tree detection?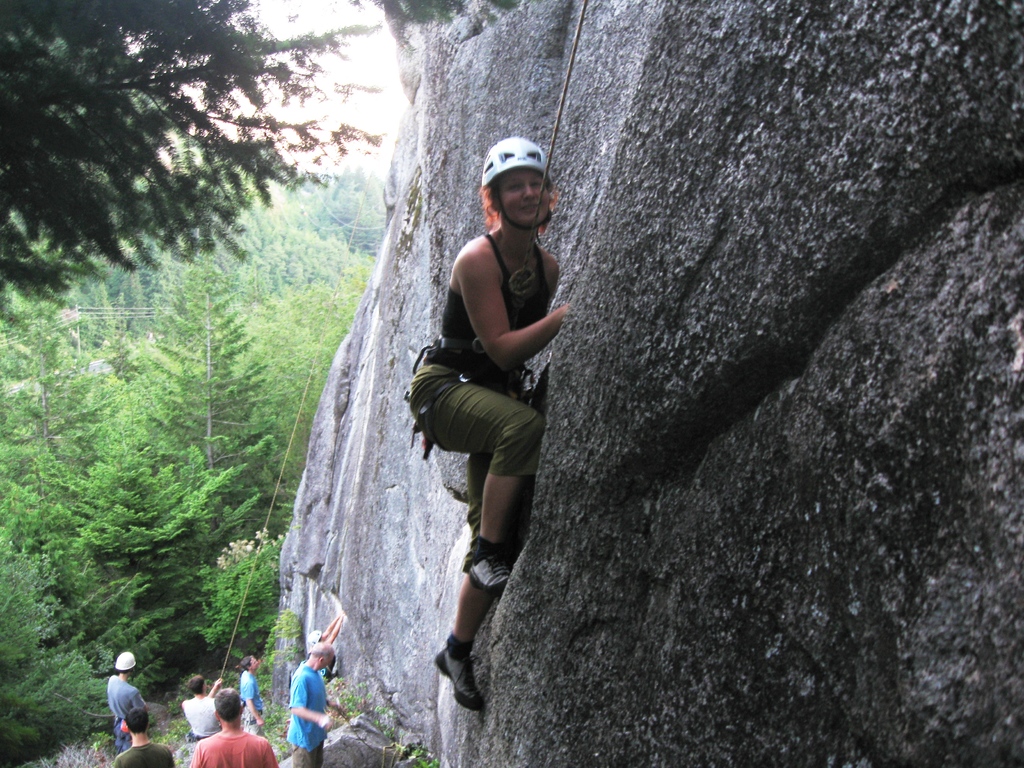
bbox=(180, 529, 283, 688)
